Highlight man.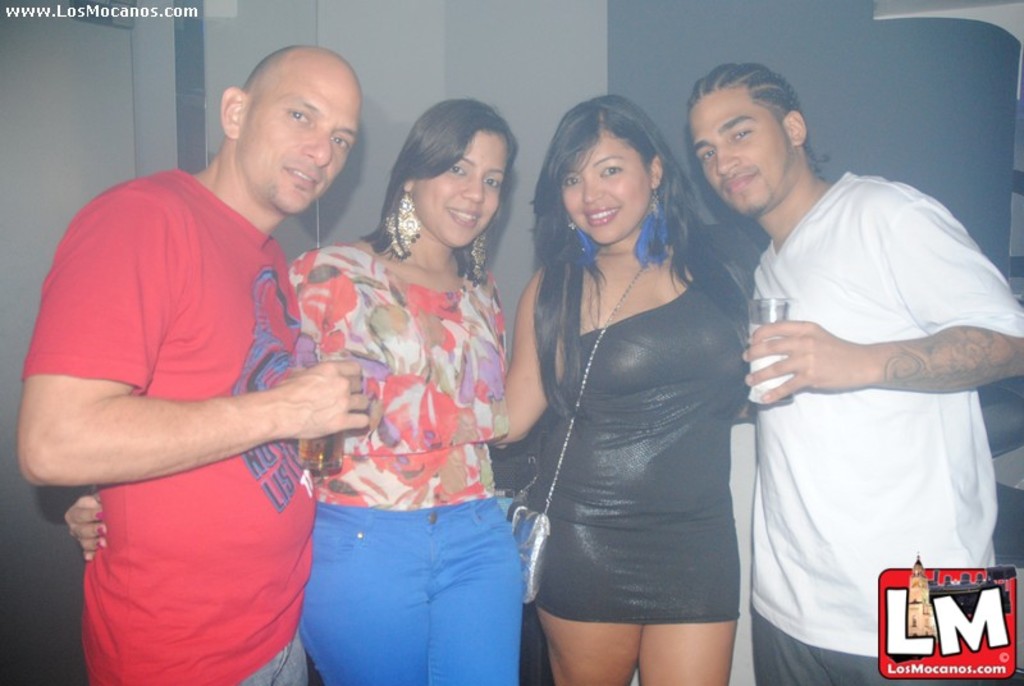
Highlighted region: {"x1": 713, "y1": 40, "x2": 997, "y2": 685}.
